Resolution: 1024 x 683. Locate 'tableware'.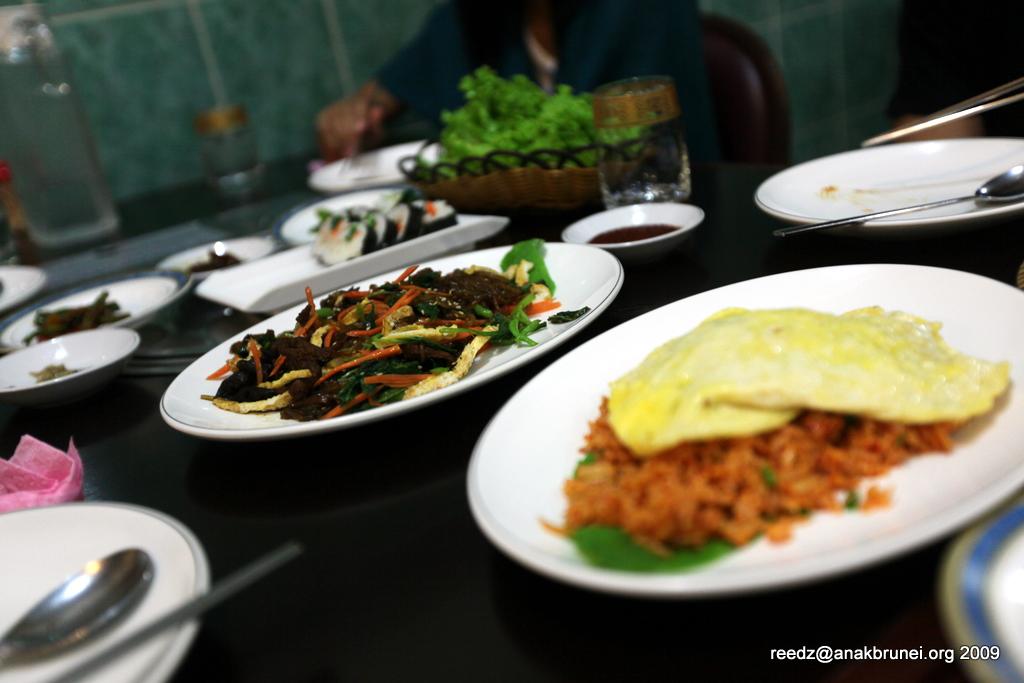
select_region(0, 498, 208, 682).
